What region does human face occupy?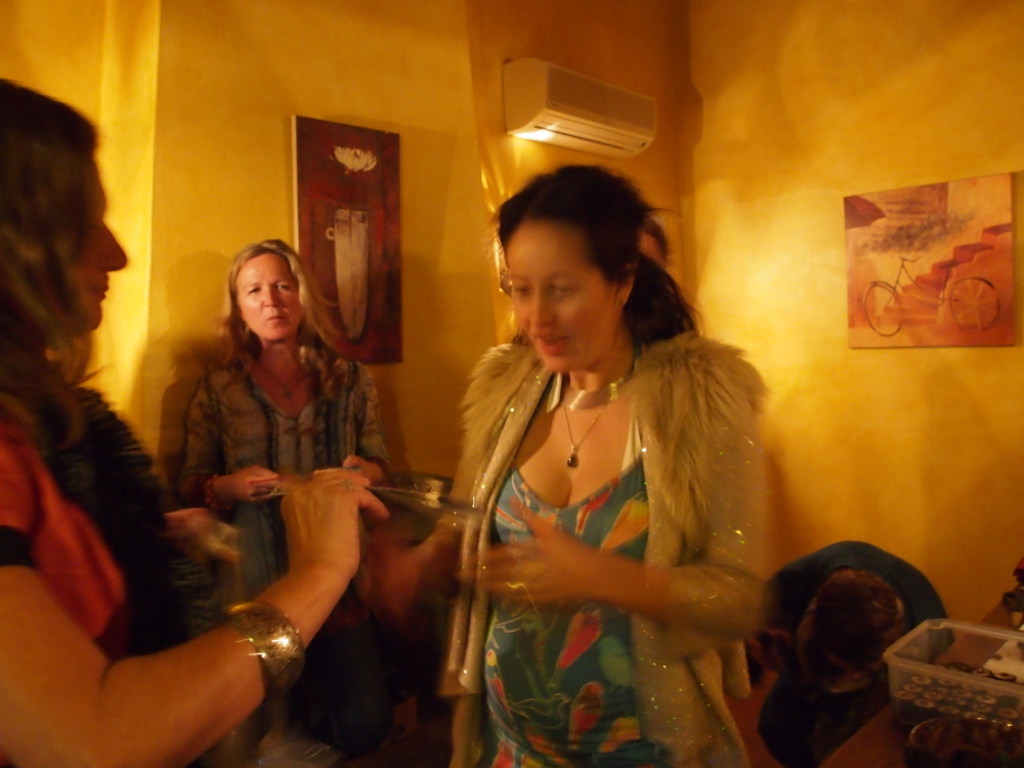
[left=511, top=226, right=618, bottom=375].
